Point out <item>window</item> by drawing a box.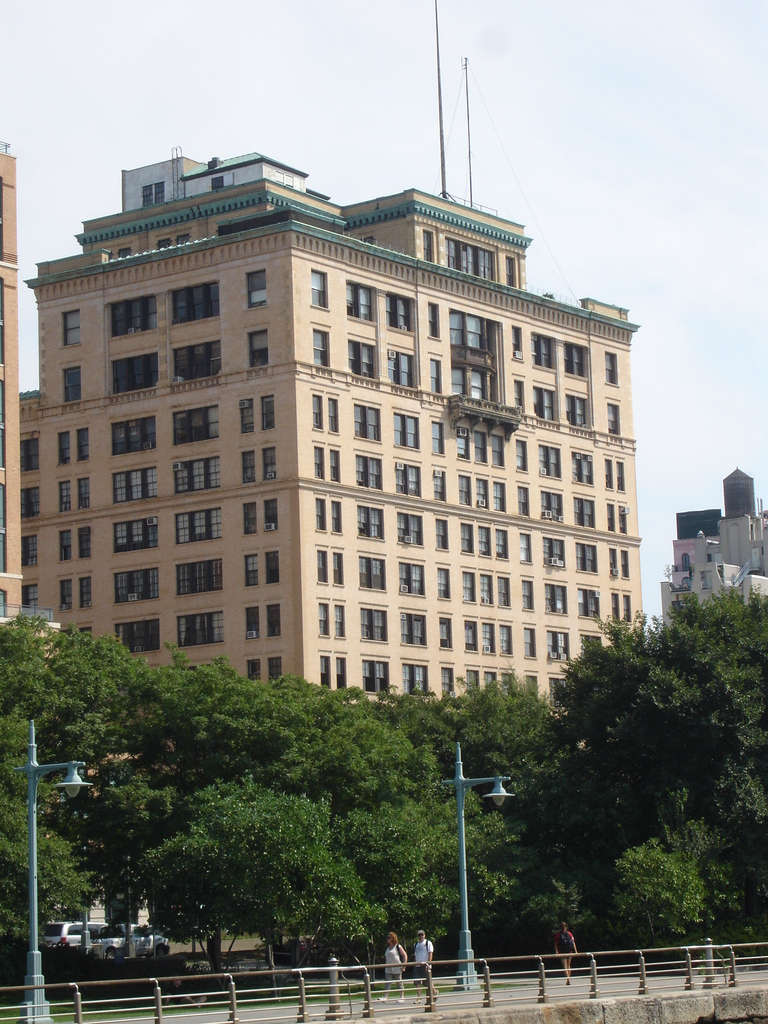
left=429, top=420, right=449, bottom=457.
